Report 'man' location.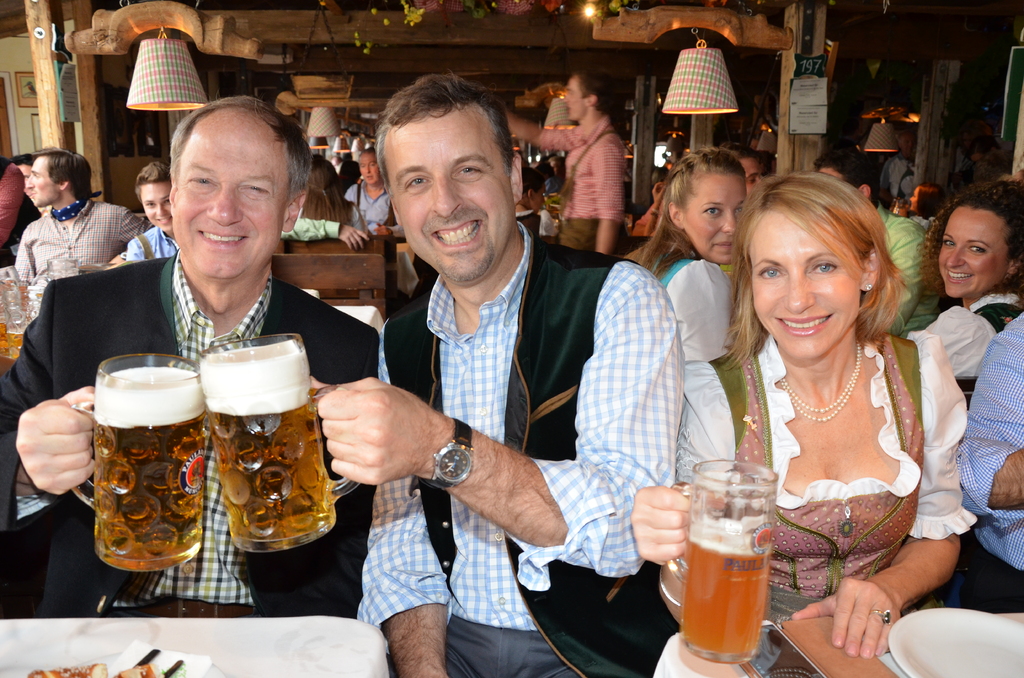
Report: <box>343,150,404,239</box>.
